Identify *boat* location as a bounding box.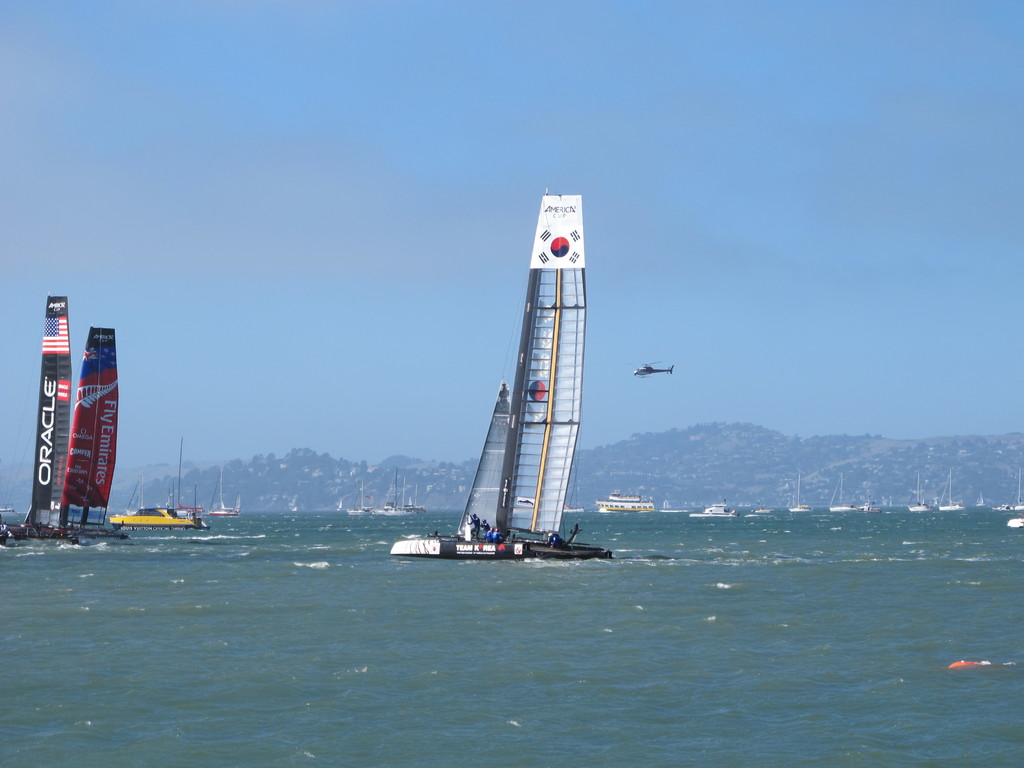
Rect(115, 499, 202, 531).
